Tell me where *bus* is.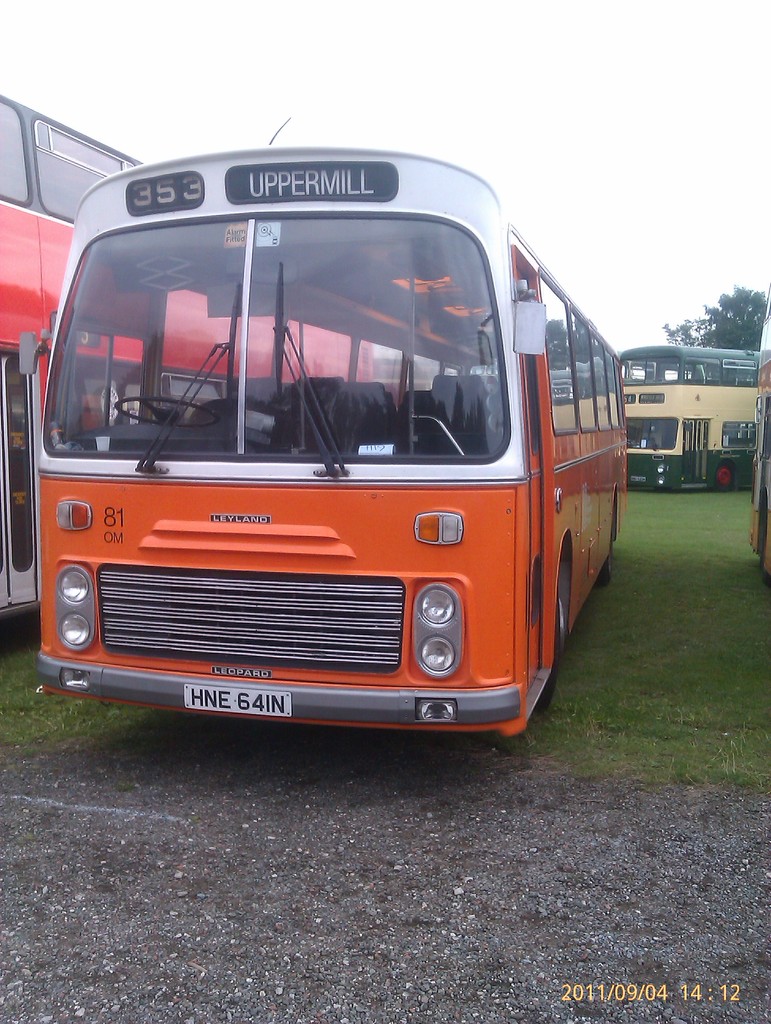
*bus* is at locate(616, 344, 758, 488).
